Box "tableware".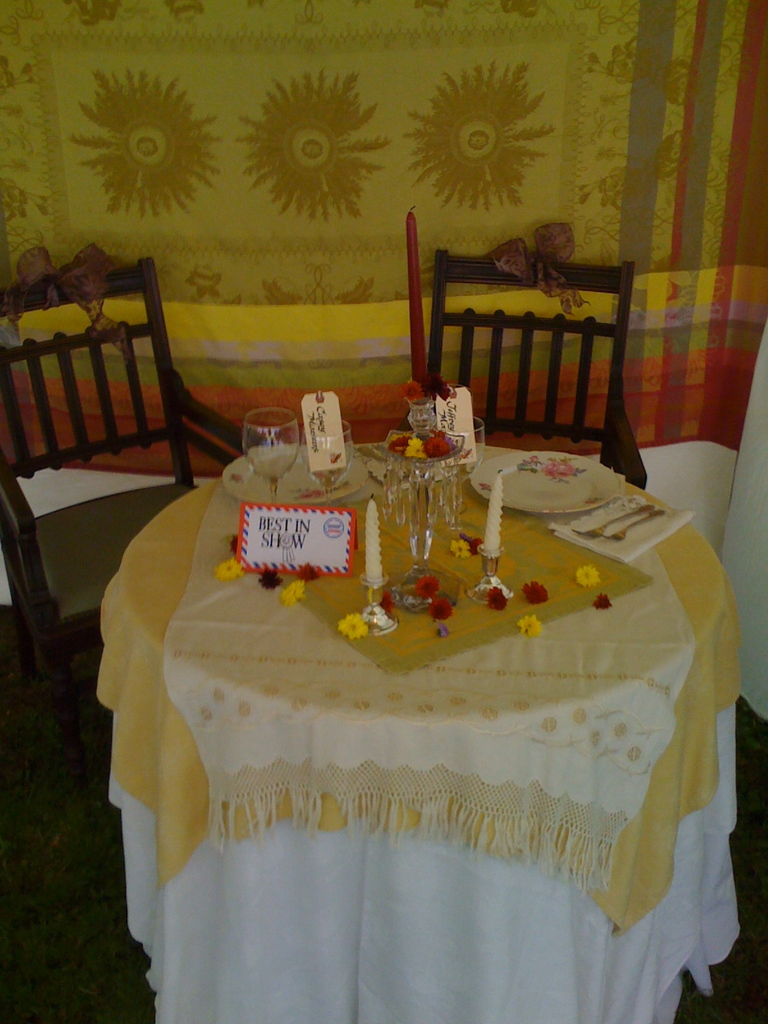
<region>220, 442, 372, 500</region>.
